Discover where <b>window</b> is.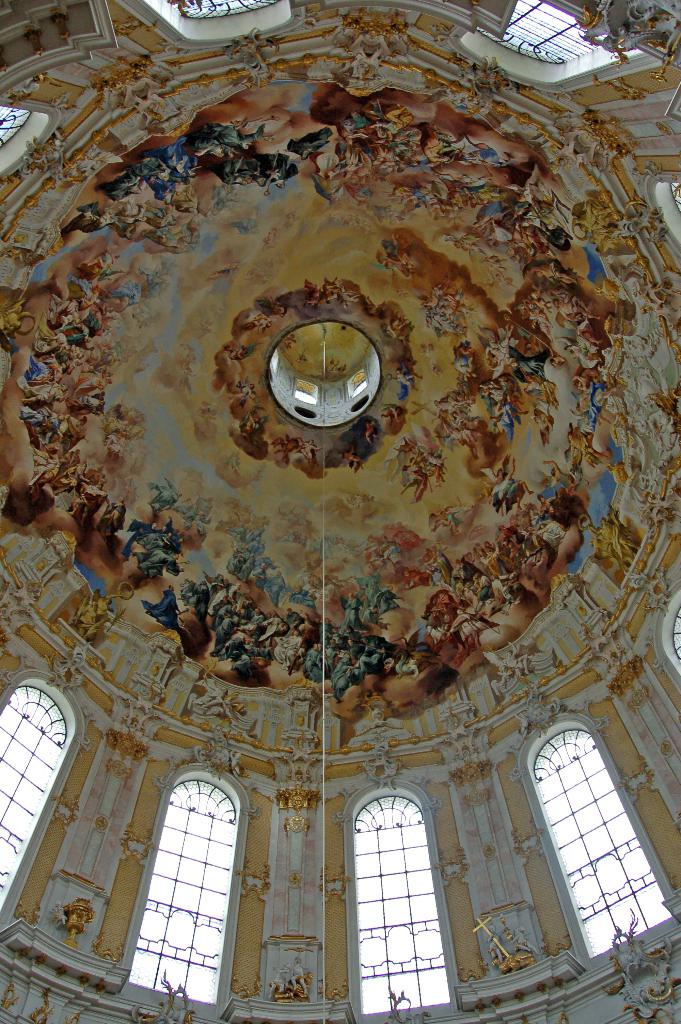
Discovered at locate(357, 796, 438, 1013).
